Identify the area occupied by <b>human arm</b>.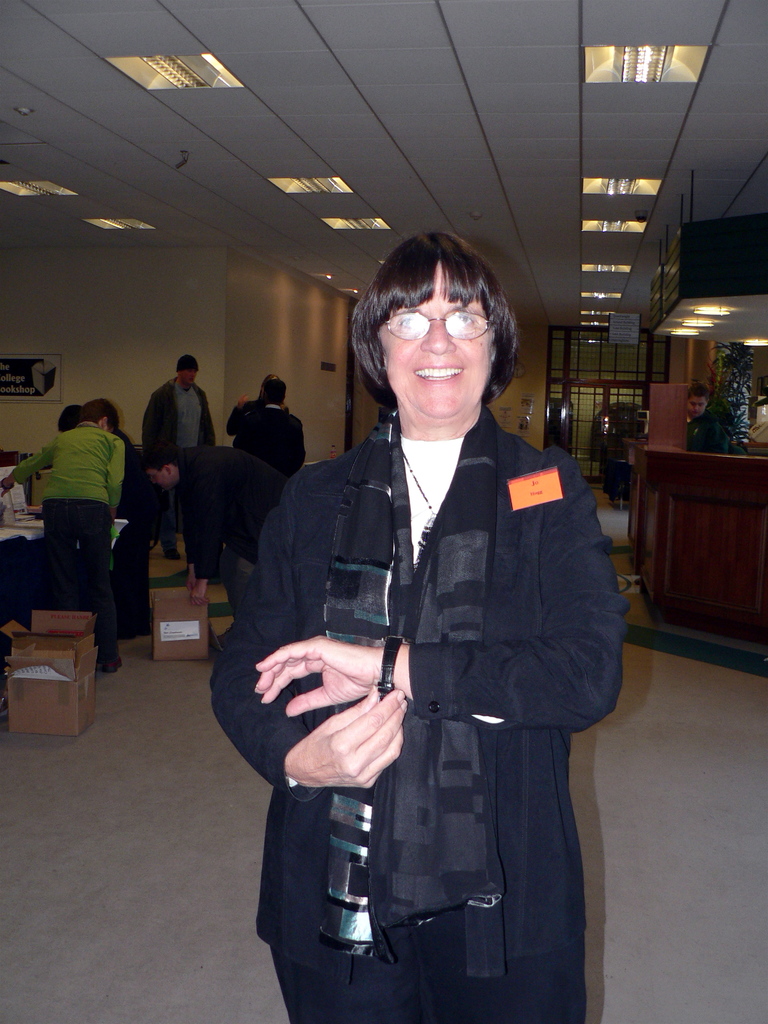
Area: locate(195, 399, 212, 455).
